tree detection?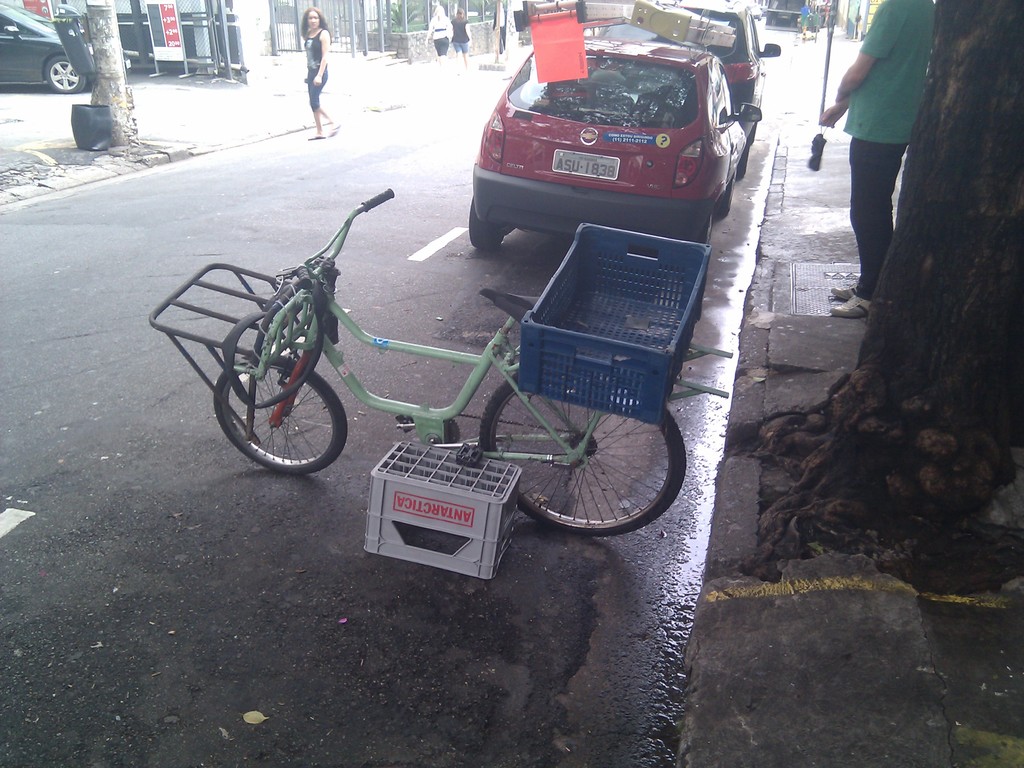
<region>727, 0, 1023, 545</region>
